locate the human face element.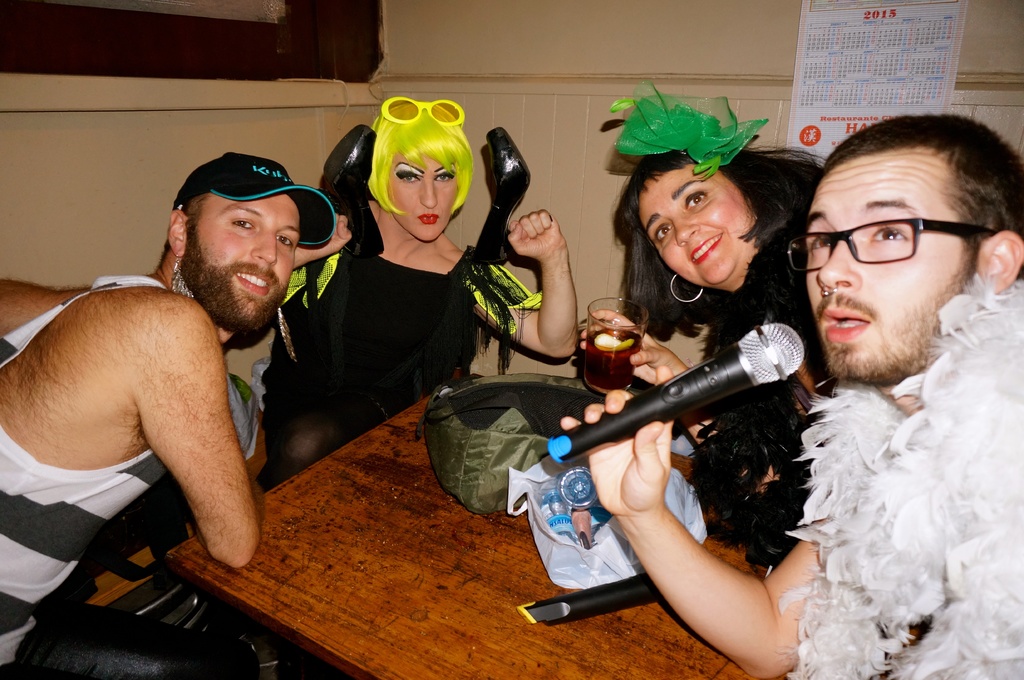
Element bbox: pyautogui.locateOnScreen(801, 156, 972, 381).
